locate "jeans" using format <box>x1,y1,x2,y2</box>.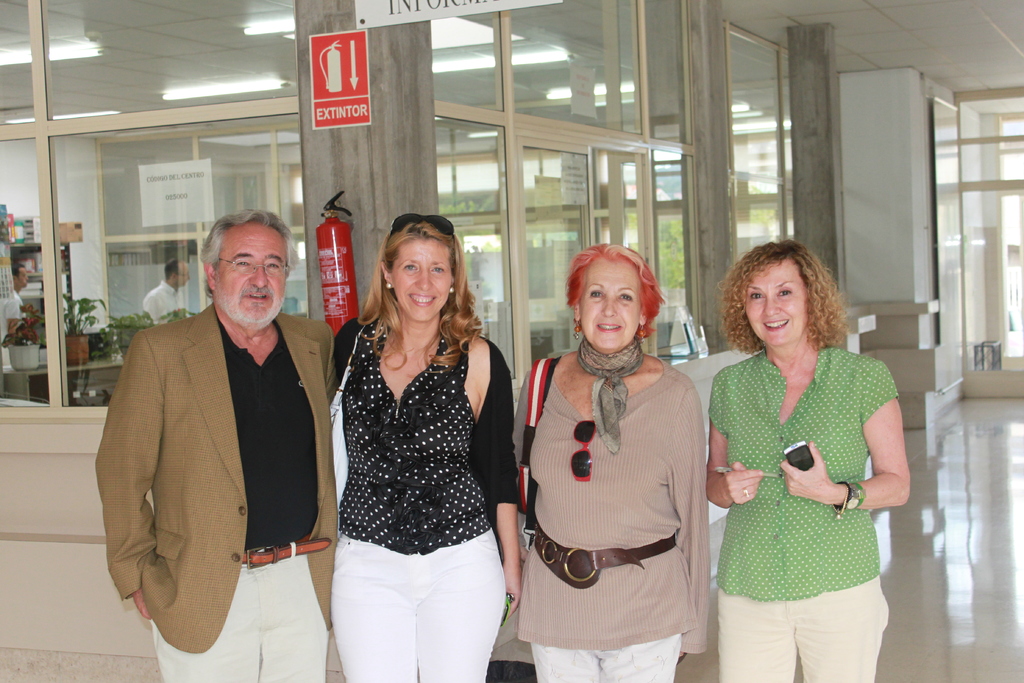
<box>535,649,685,682</box>.
